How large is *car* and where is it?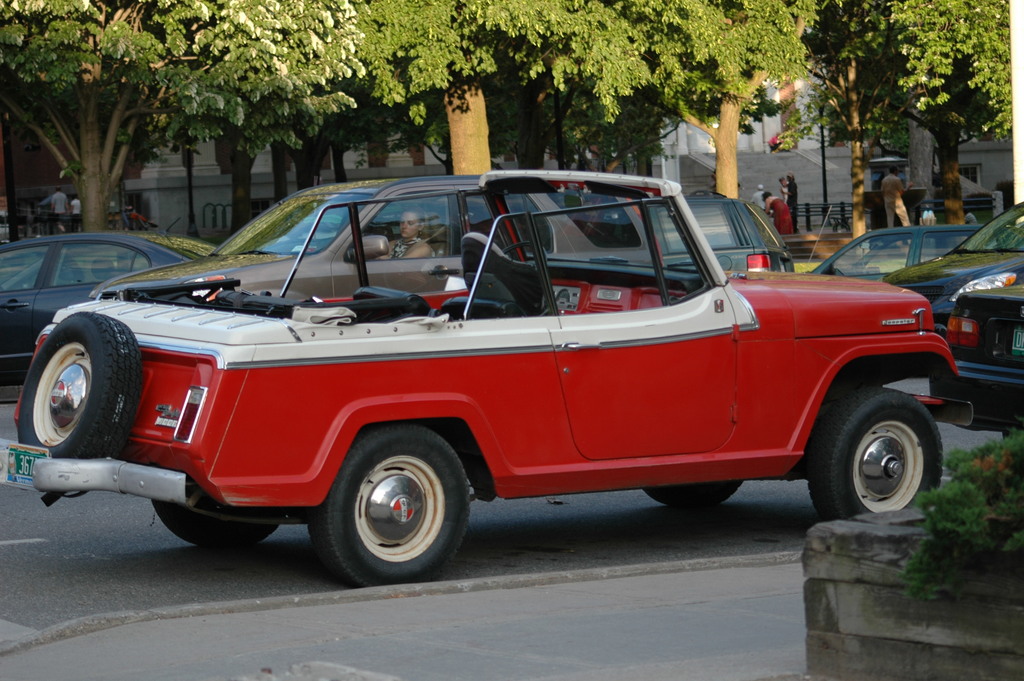
Bounding box: (881, 204, 1023, 322).
